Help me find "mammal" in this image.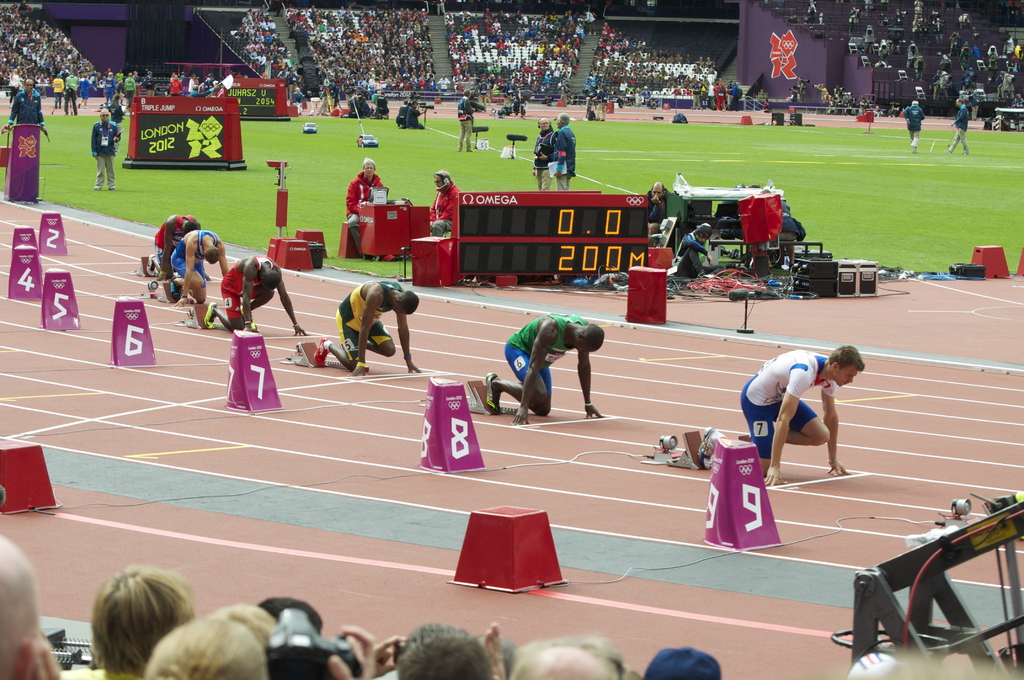
Found it: region(200, 250, 307, 334).
